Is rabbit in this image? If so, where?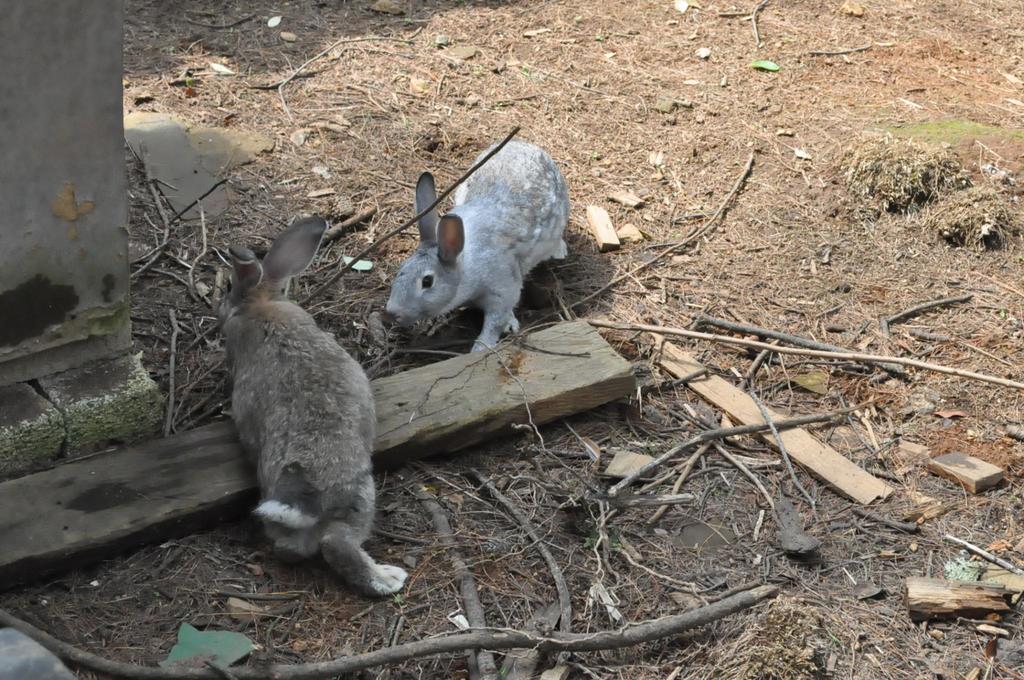
Yes, at 221, 219, 404, 601.
